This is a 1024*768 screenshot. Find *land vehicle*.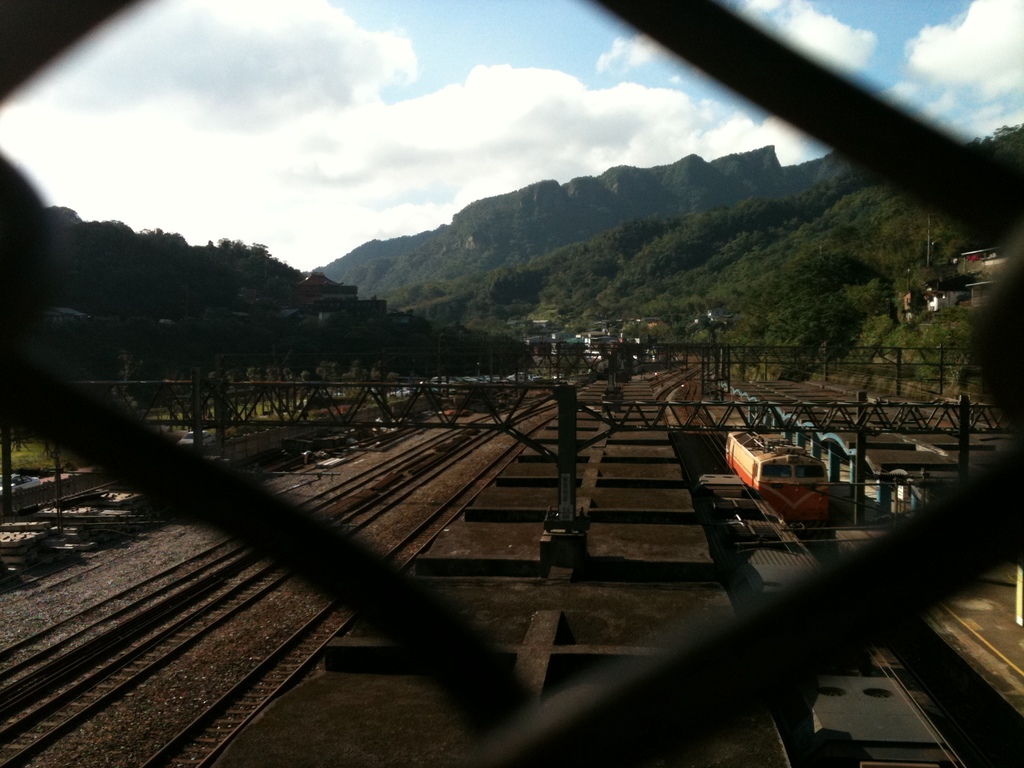
Bounding box: box(730, 433, 823, 524).
